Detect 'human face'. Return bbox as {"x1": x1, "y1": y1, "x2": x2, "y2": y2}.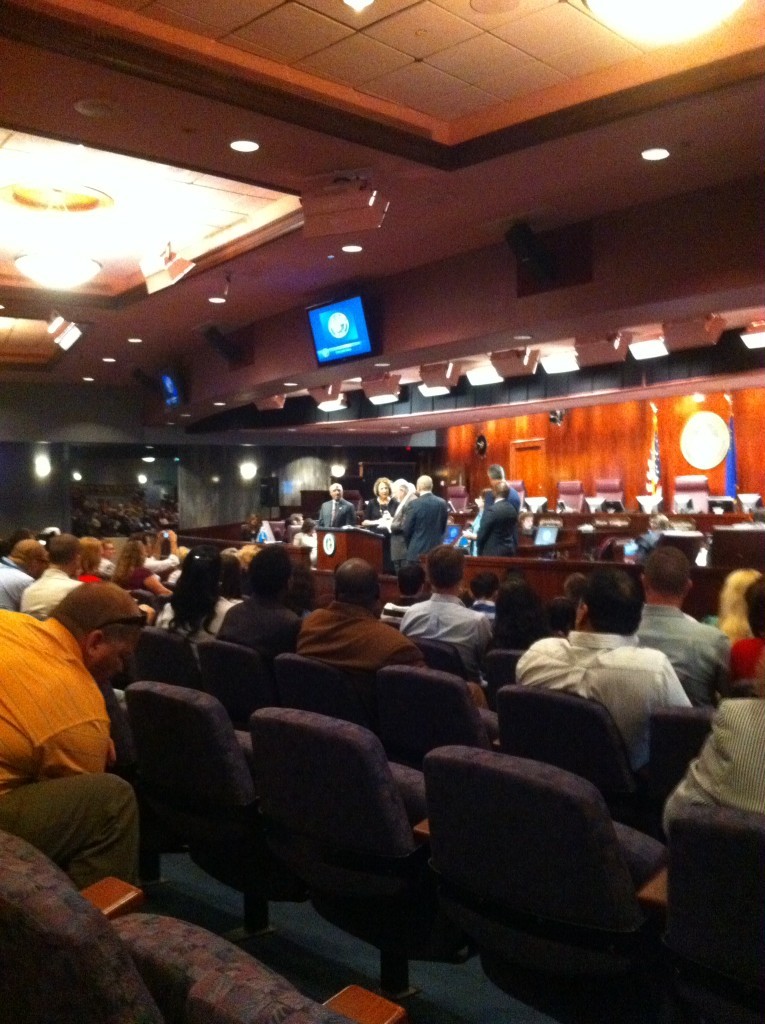
{"x1": 376, "y1": 481, "x2": 391, "y2": 497}.
